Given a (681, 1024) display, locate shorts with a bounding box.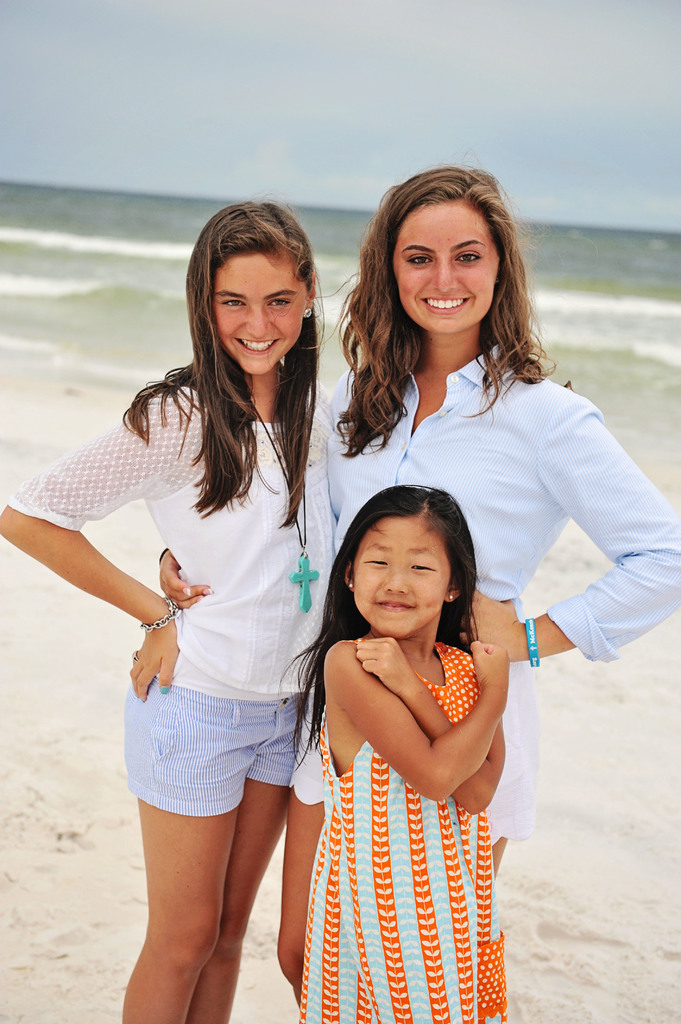
Located: <region>127, 683, 336, 802</region>.
